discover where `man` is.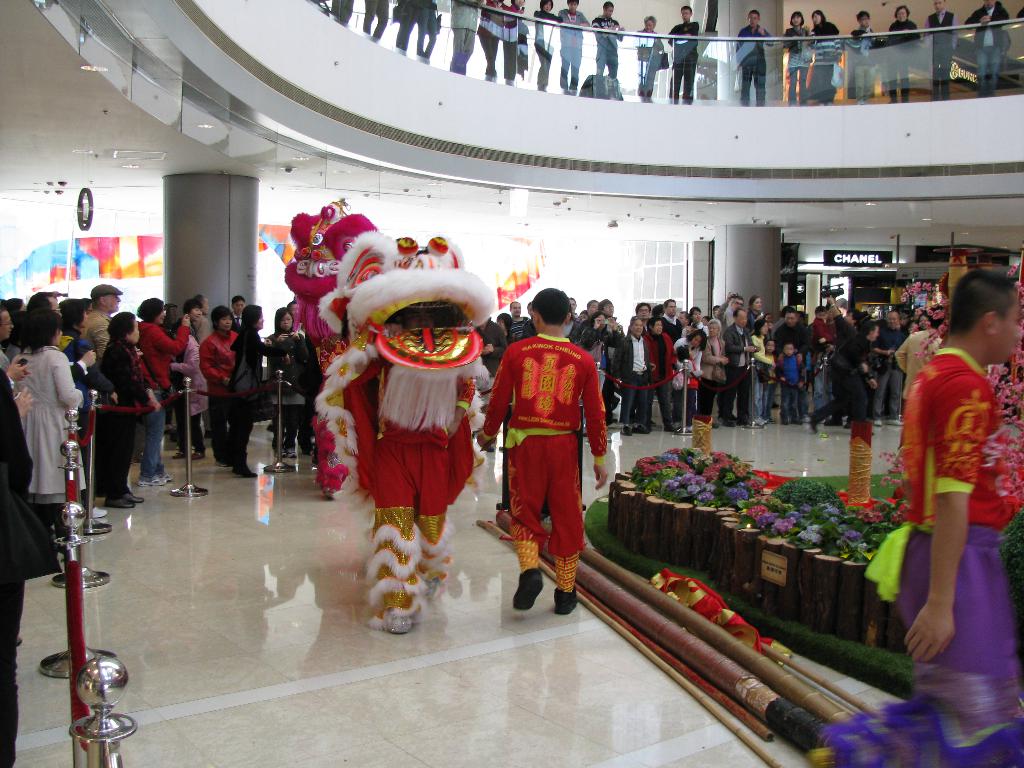
Discovered at 25, 290, 95, 378.
